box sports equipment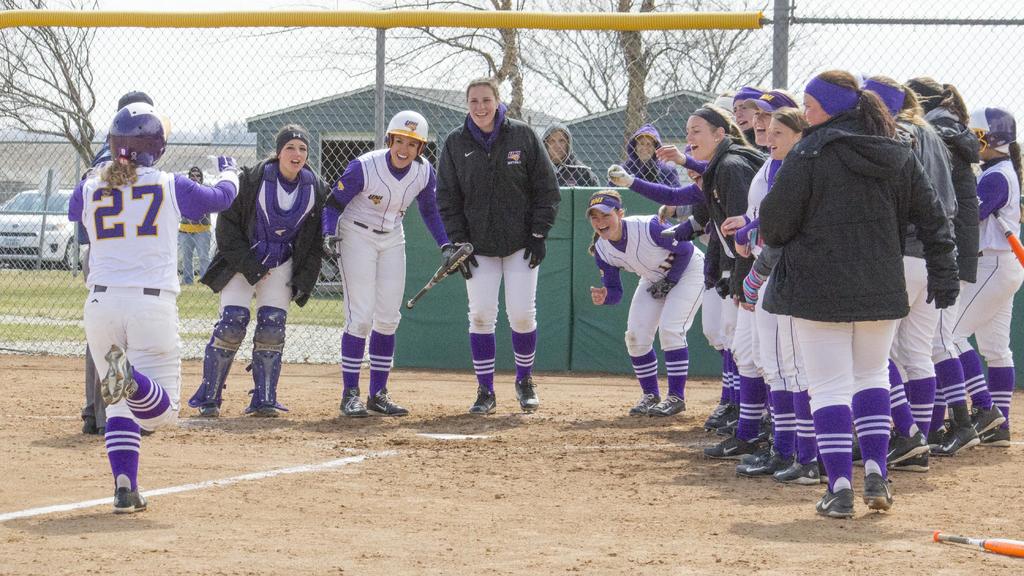
{"x1": 113, "y1": 472, "x2": 150, "y2": 514}
